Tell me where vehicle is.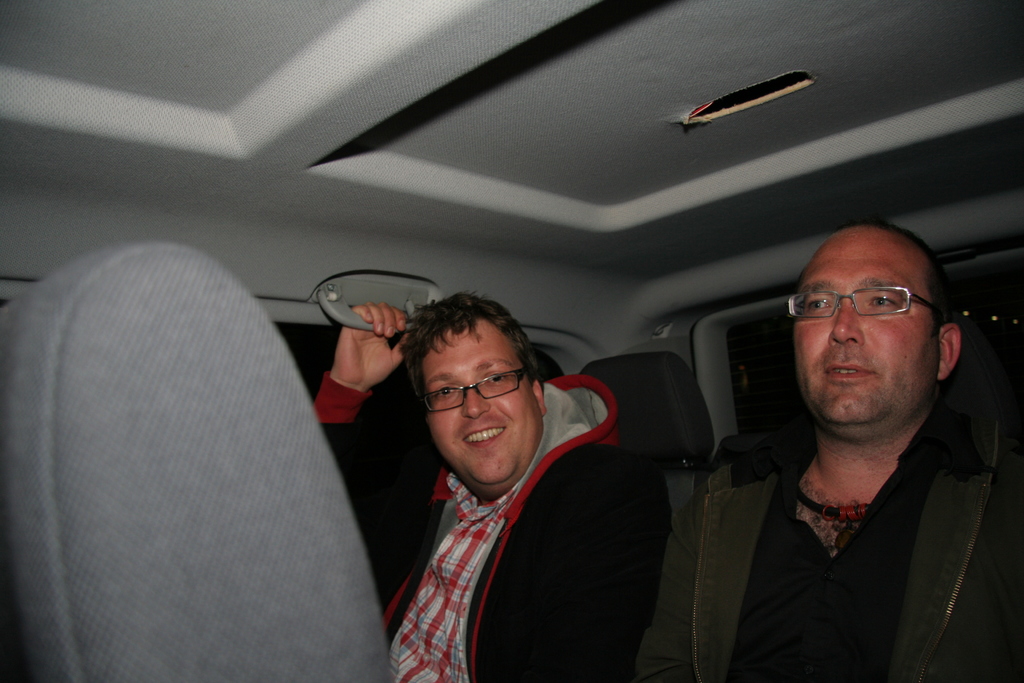
vehicle is at 0, 0, 1023, 682.
